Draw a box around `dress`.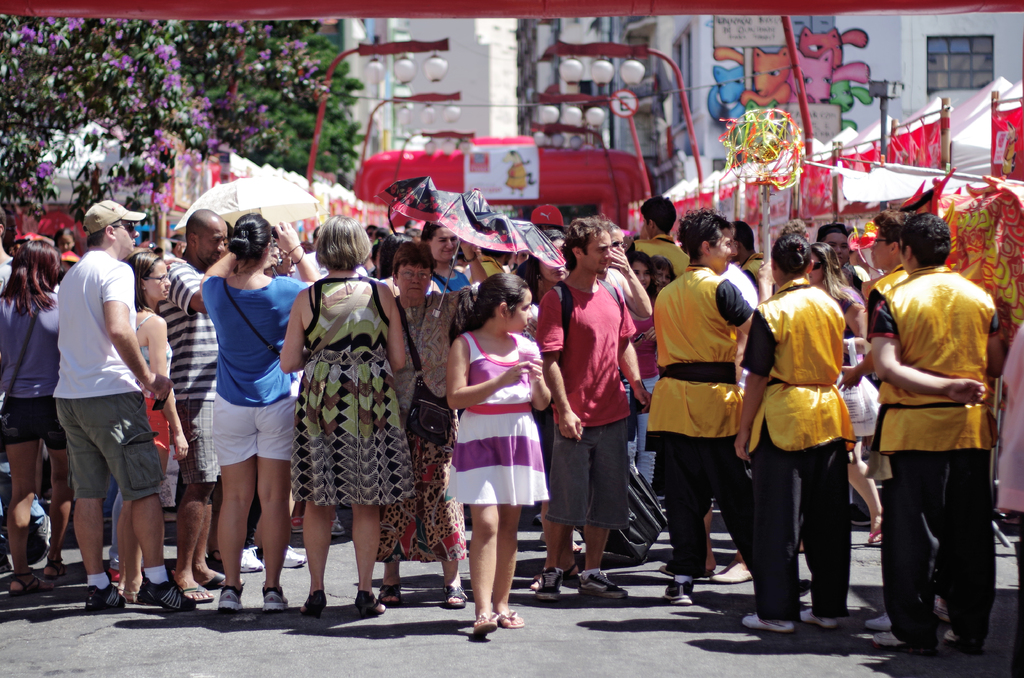
(442, 332, 551, 506).
